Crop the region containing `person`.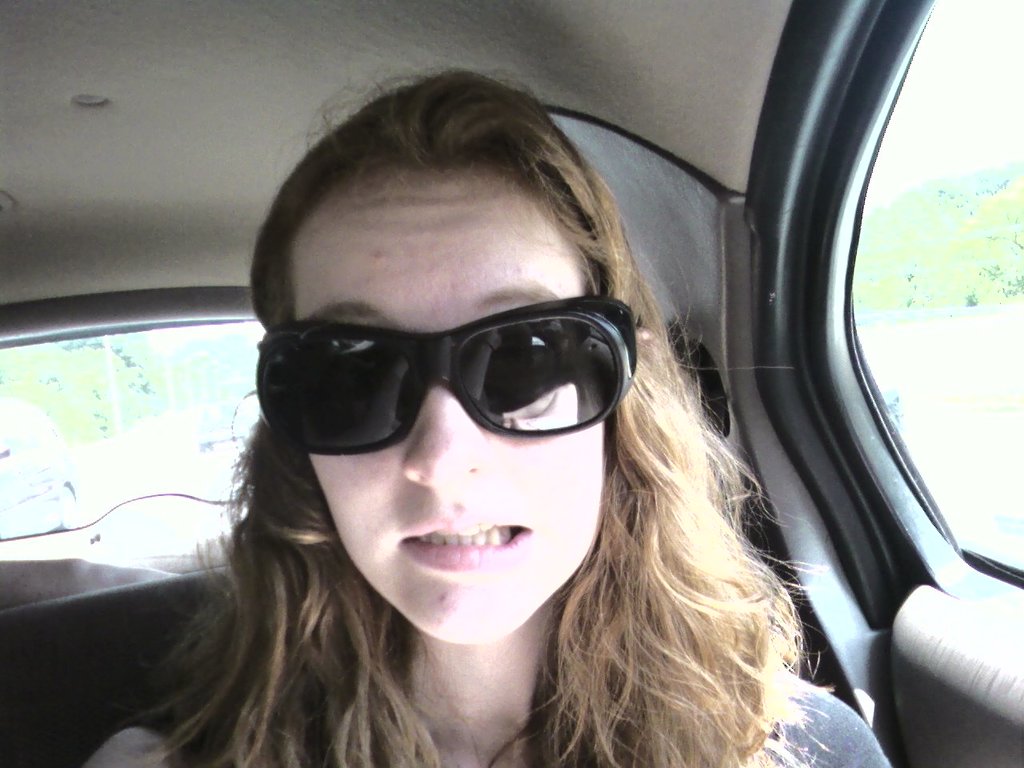
Crop region: locate(138, 90, 819, 767).
